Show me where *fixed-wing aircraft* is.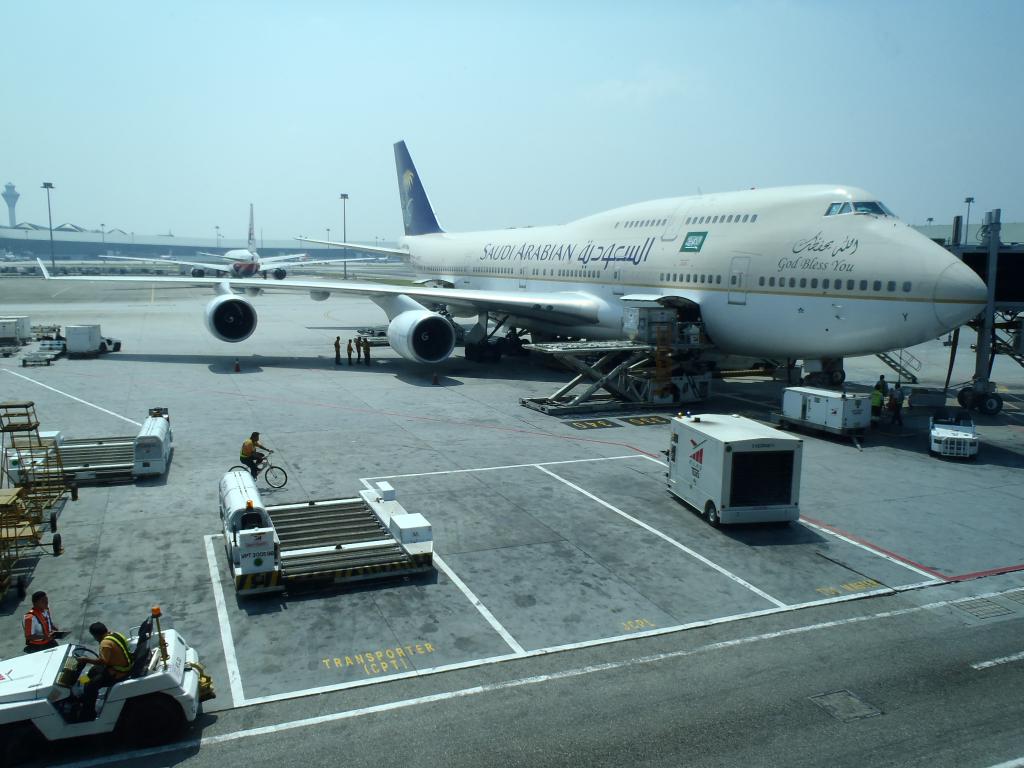
*fixed-wing aircraft* is at left=30, top=135, right=988, bottom=405.
